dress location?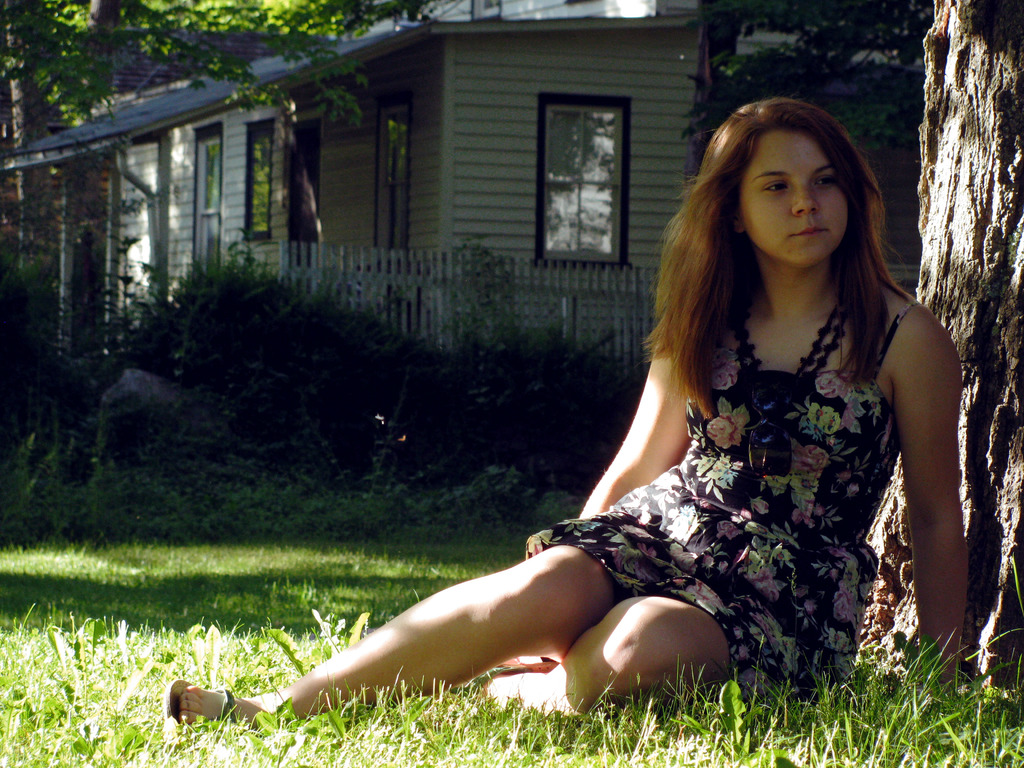
region(487, 242, 959, 669)
